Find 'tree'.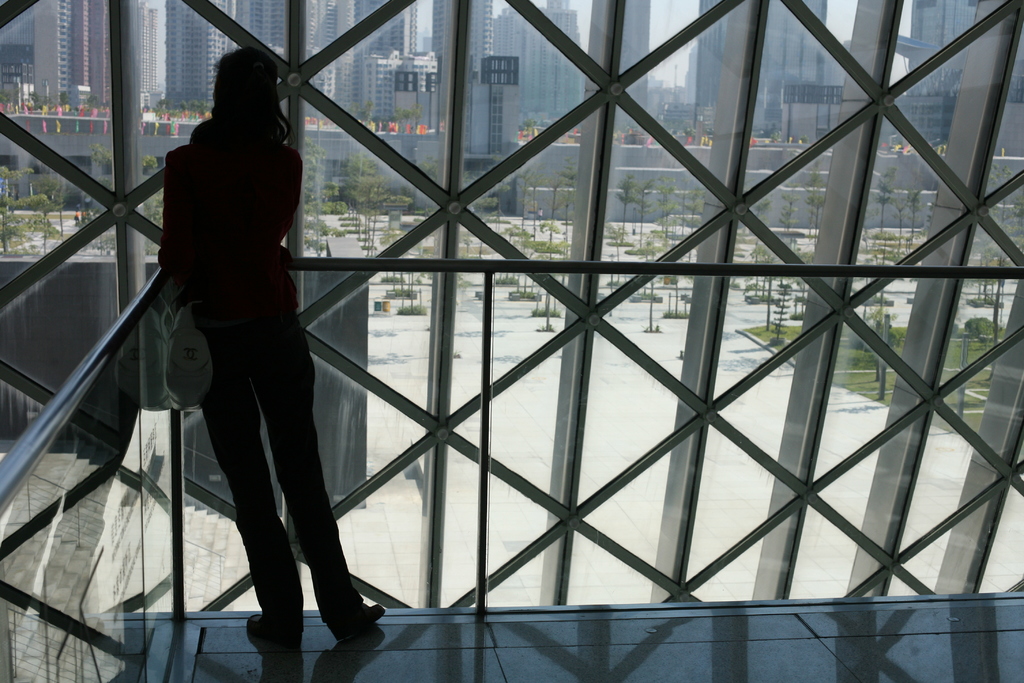
(561,160,583,265).
